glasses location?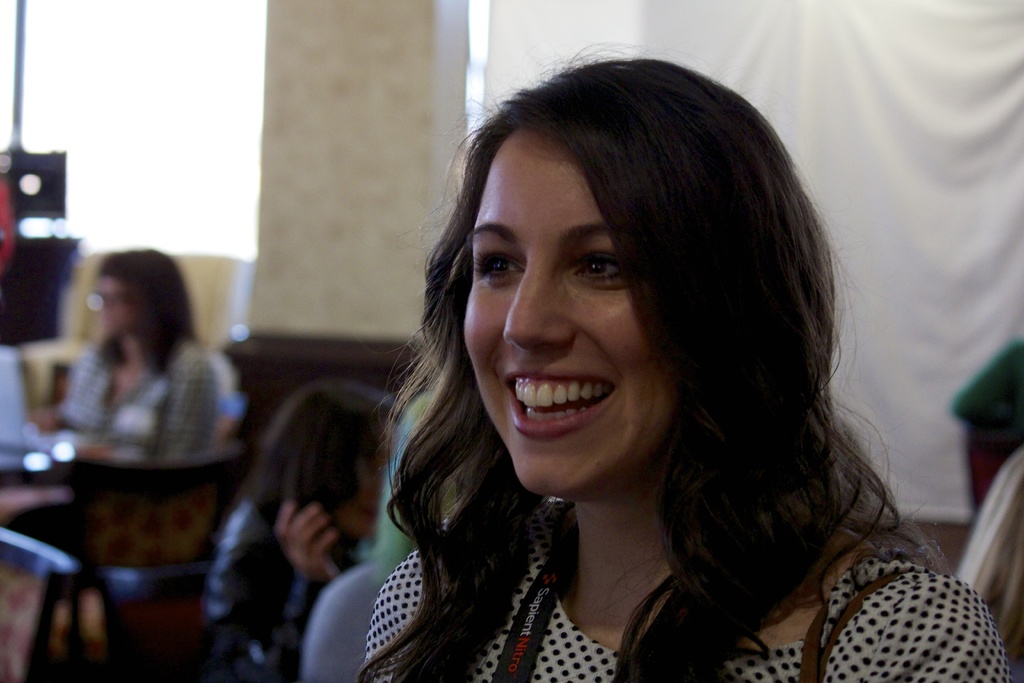
x1=84 y1=289 x2=162 y2=317
